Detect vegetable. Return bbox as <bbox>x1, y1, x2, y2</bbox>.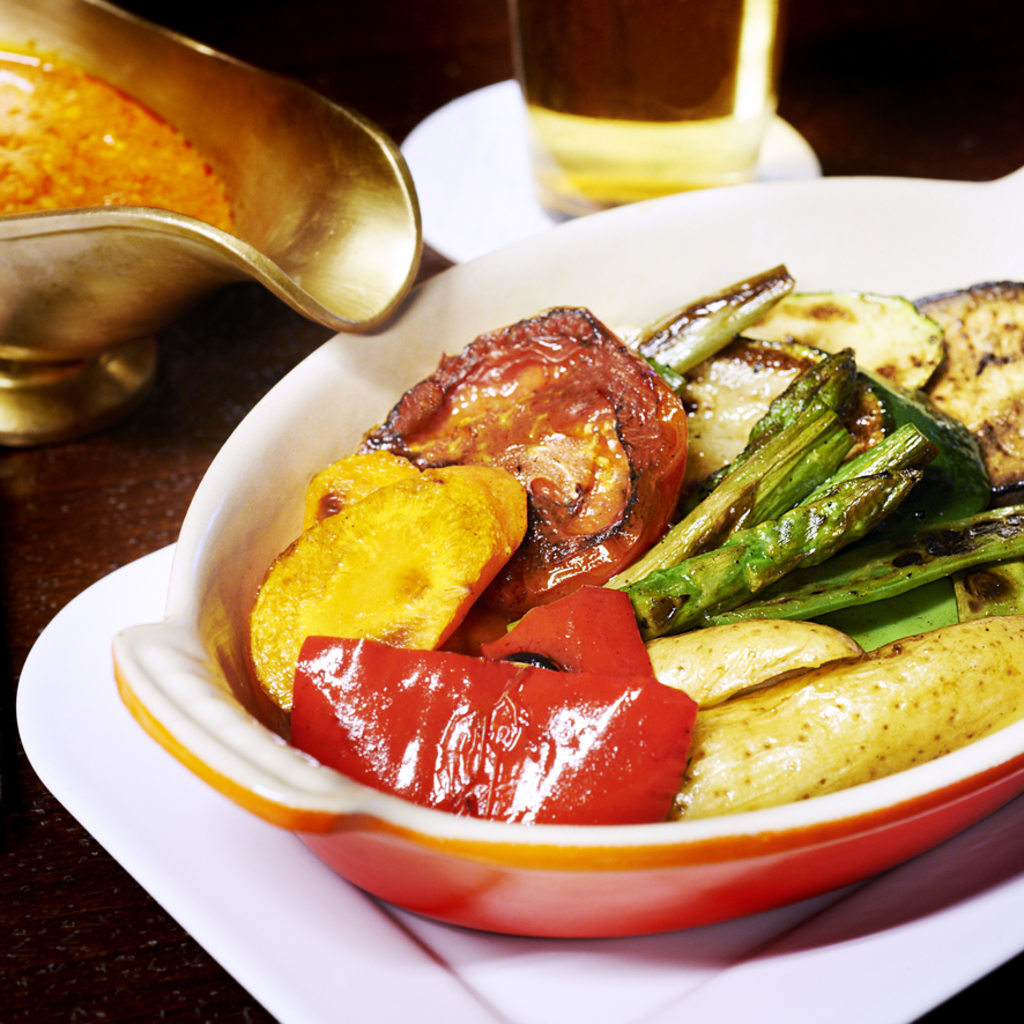
<bbox>295, 585, 696, 826</bbox>.
